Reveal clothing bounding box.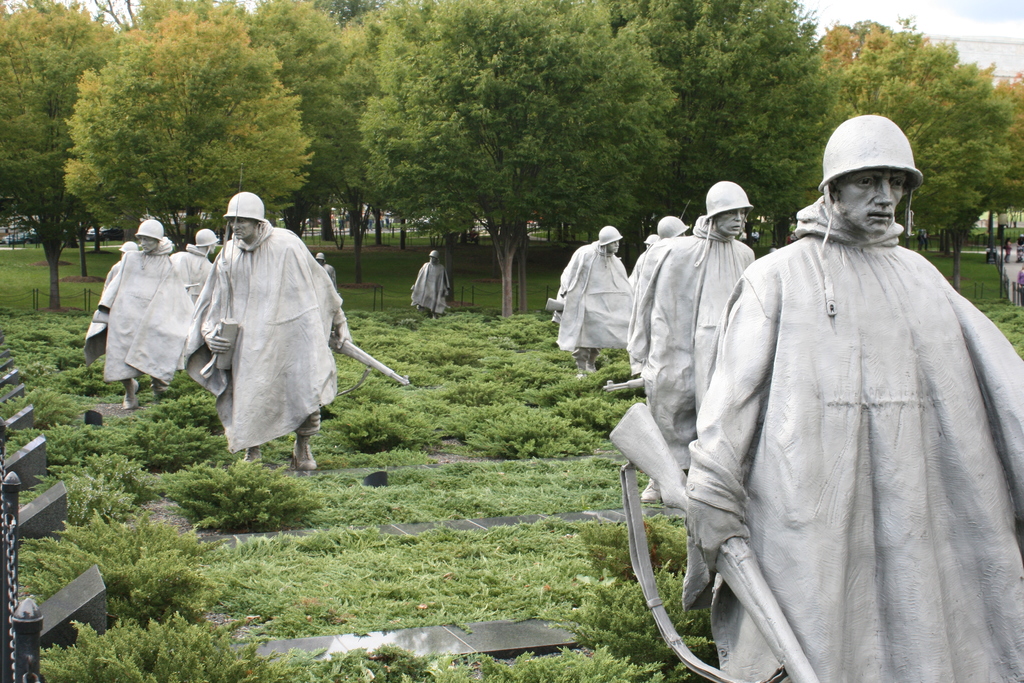
Revealed: [552, 238, 626, 373].
